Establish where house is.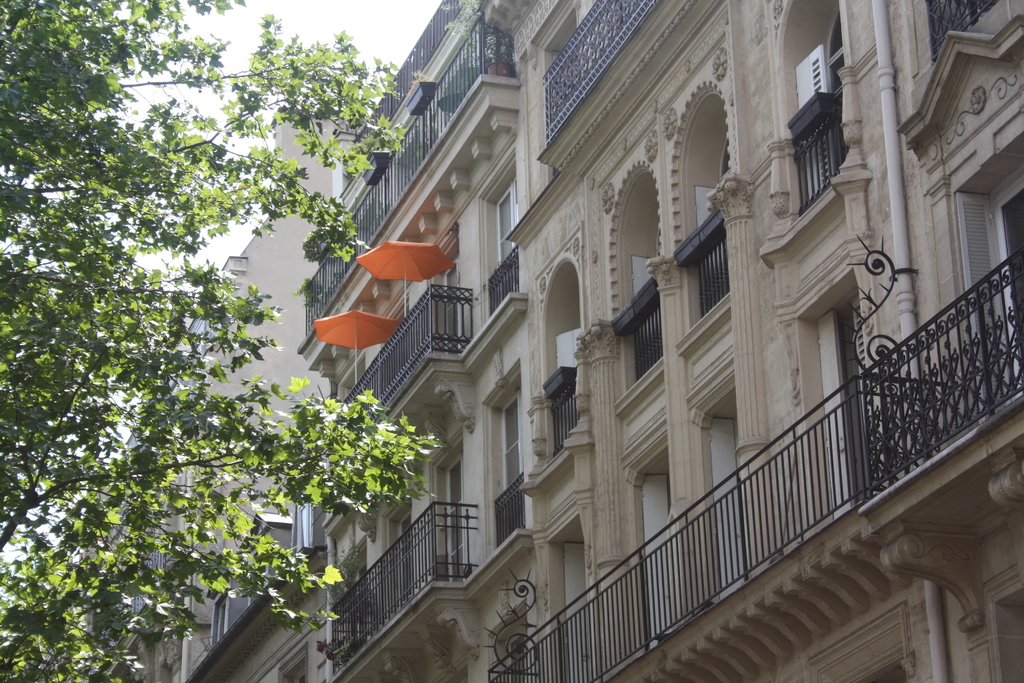
Established at [x1=297, y1=0, x2=1023, y2=682].
